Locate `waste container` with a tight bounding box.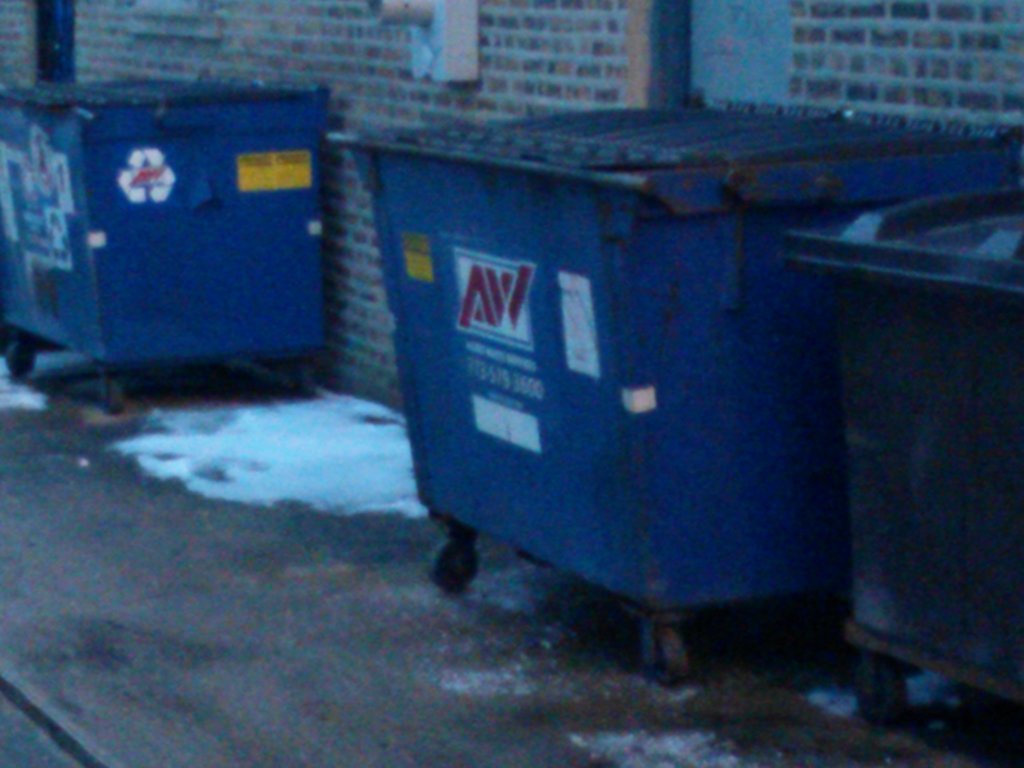
[786,177,1023,767].
